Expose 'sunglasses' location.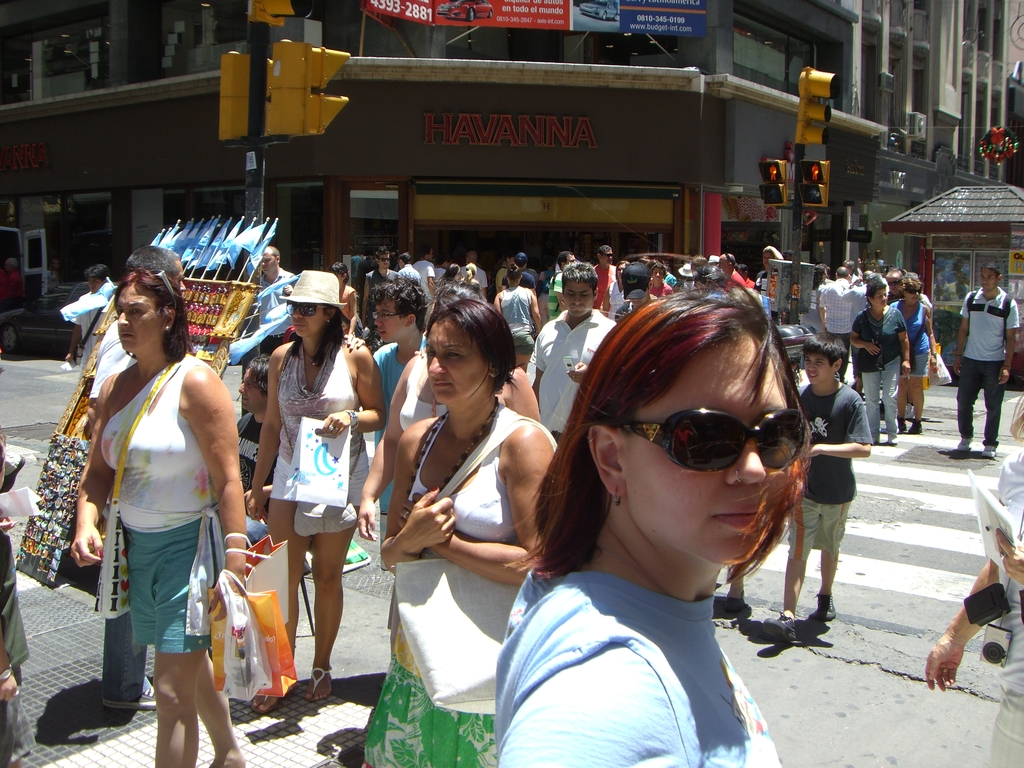
Exposed at box(616, 406, 809, 471).
